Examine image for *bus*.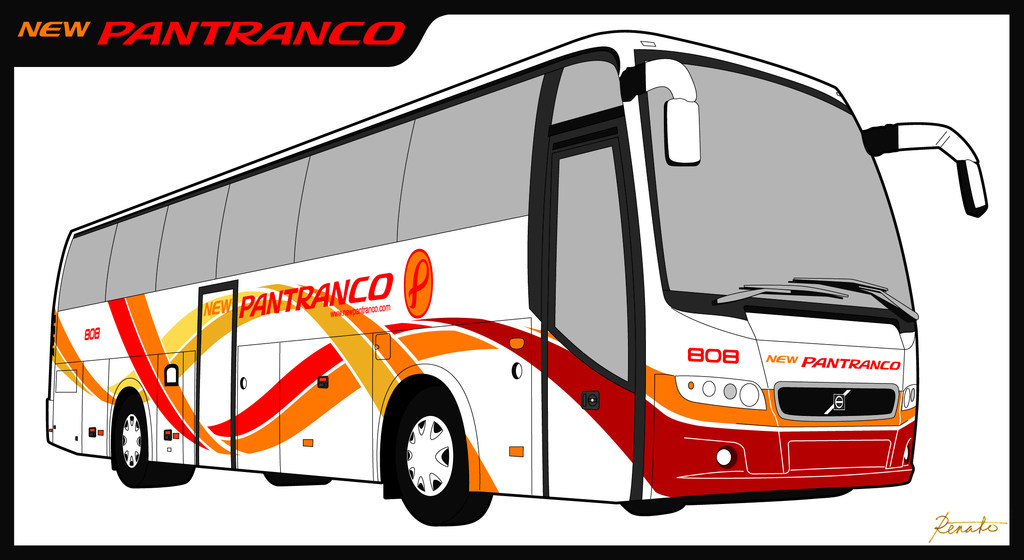
Examination result: bbox=(43, 29, 991, 525).
